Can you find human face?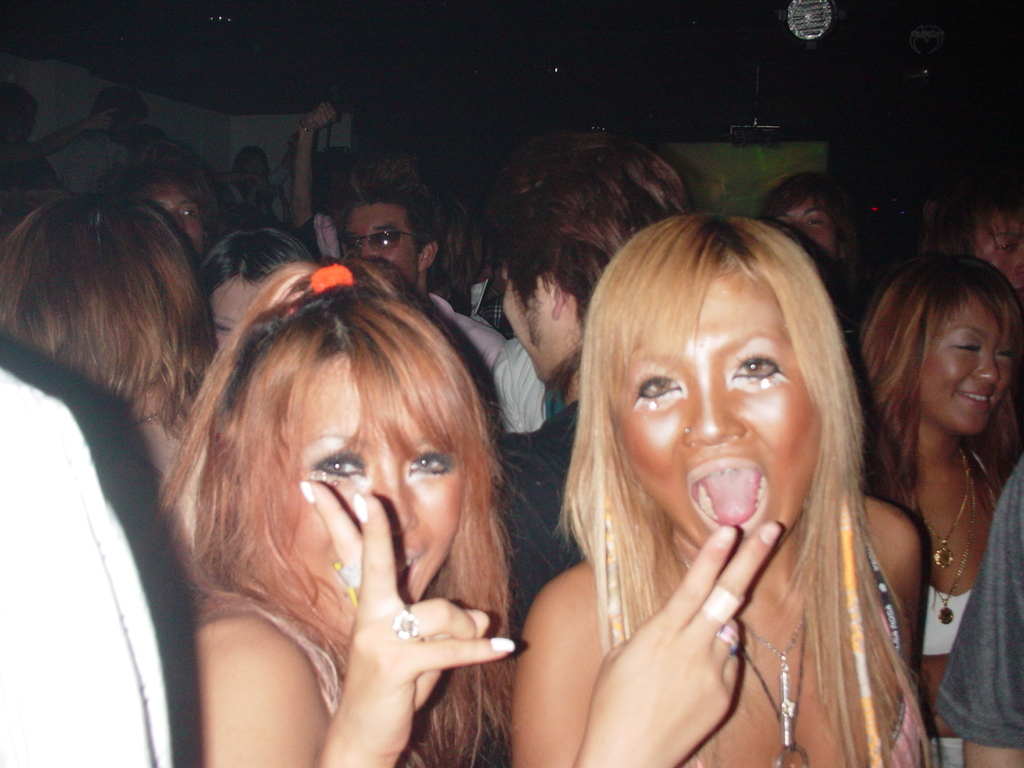
Yes, bounding box: (766, 196, 839, 276).
